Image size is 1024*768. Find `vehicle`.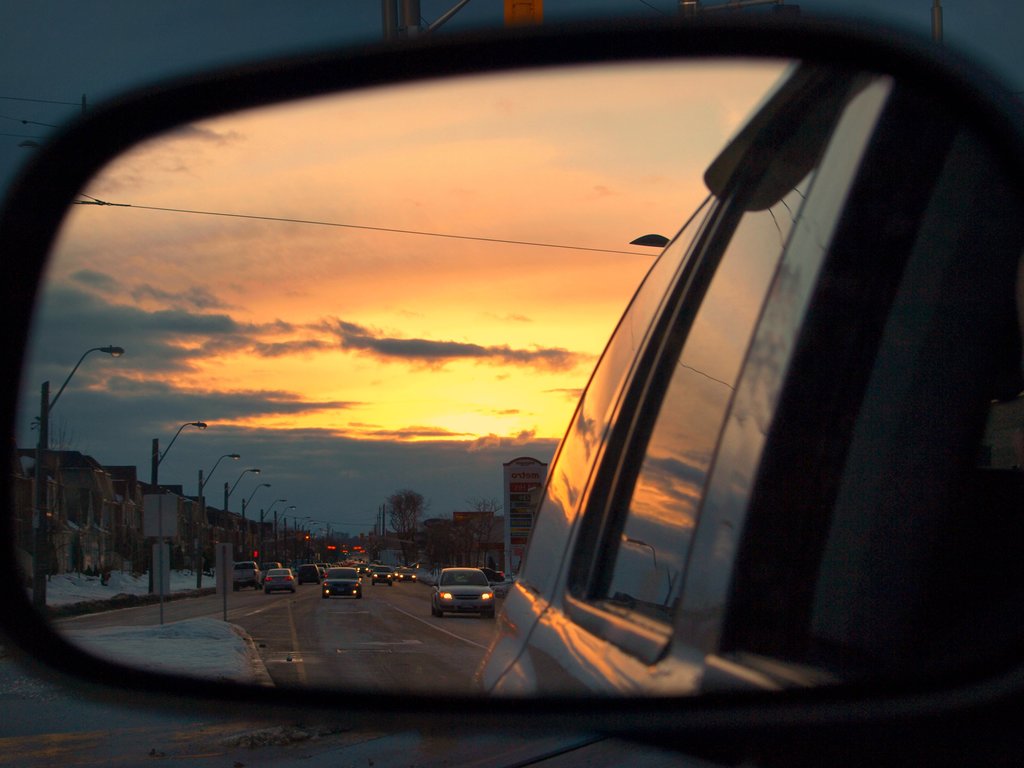
[372,566,393,583].
